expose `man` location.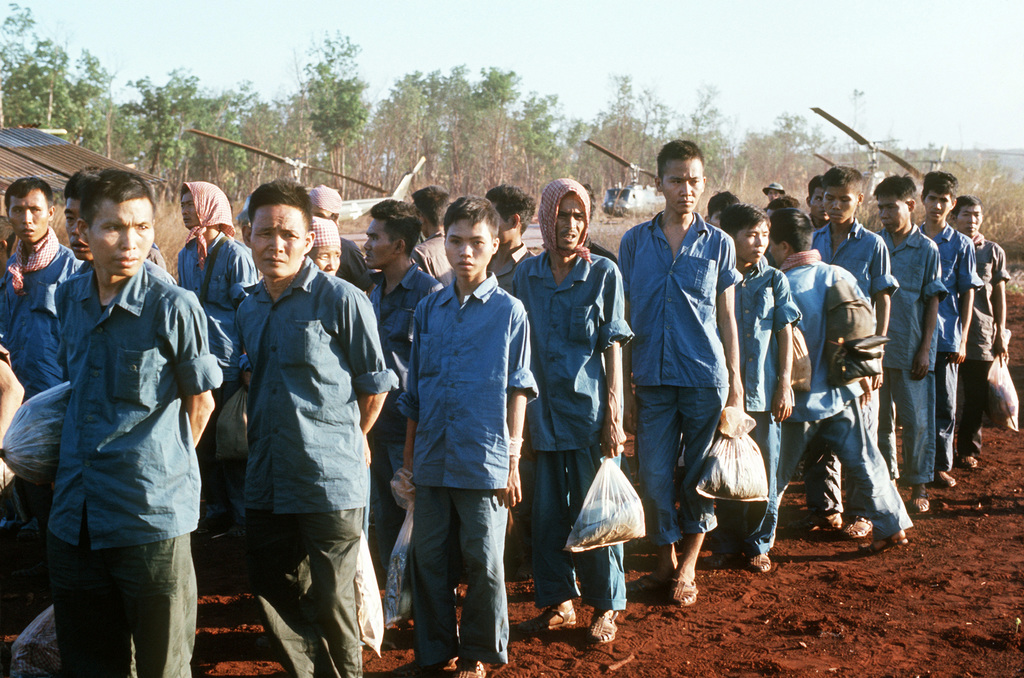
Exposed at <bbox>950, 193, 1016, 470</bbox>.
